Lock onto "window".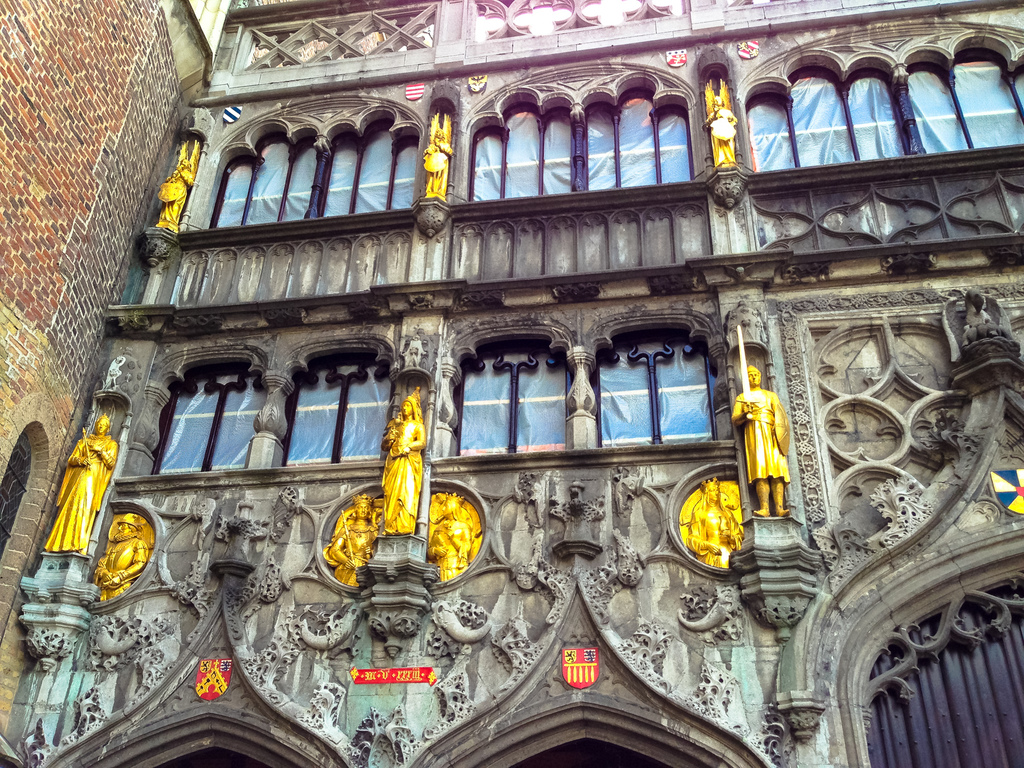
Locked: (468, 67, 690, 196).
